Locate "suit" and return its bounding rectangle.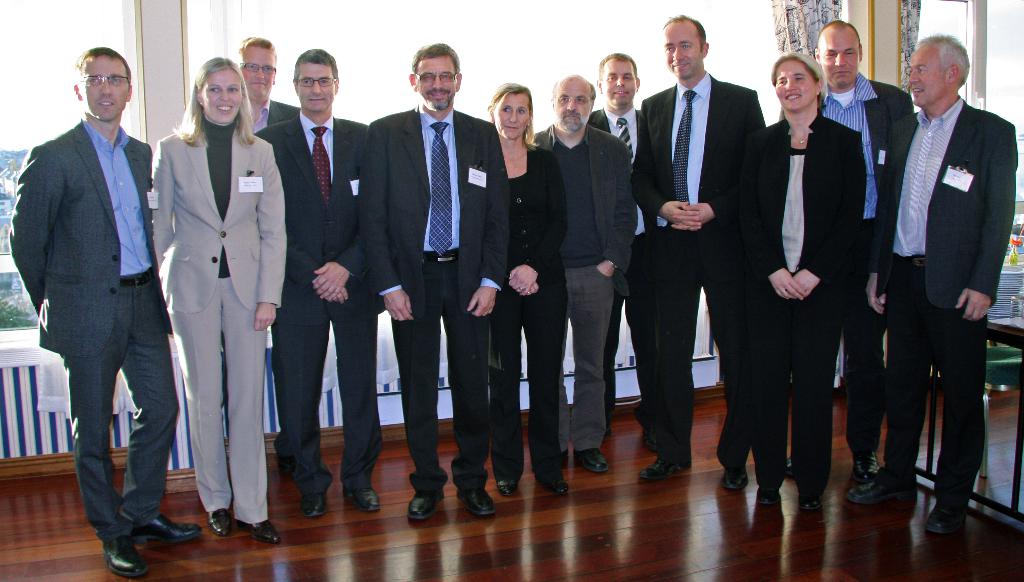
detection(629, 66, 766, 470).
